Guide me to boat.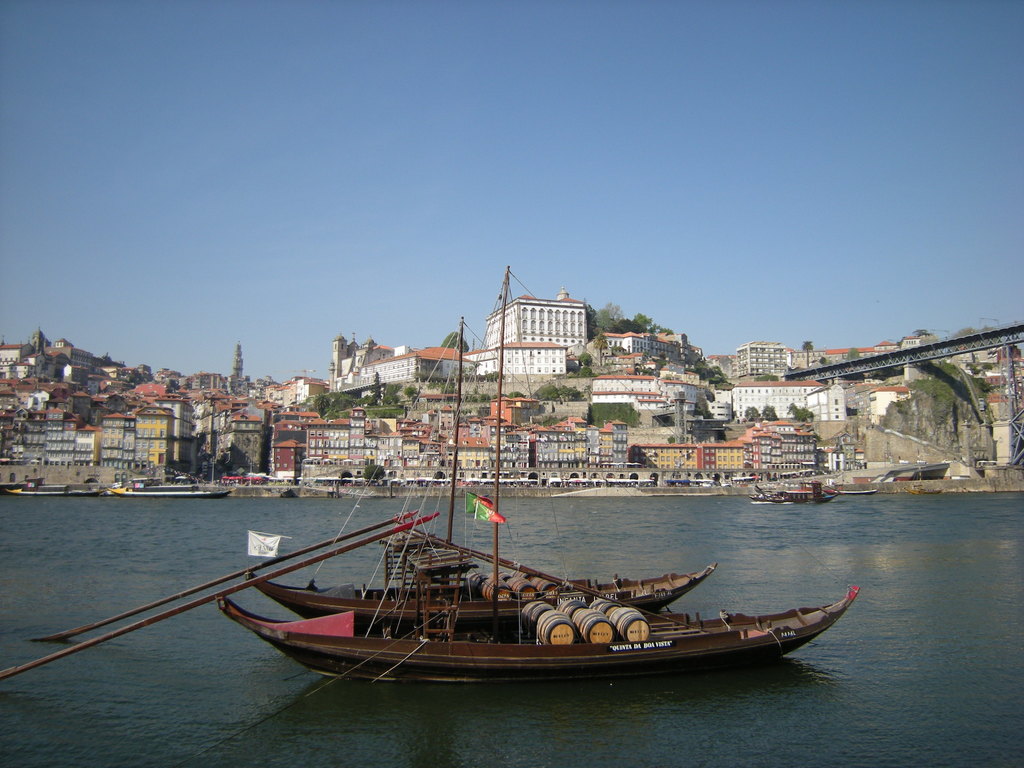
Guidance: 108 483 238 497.
